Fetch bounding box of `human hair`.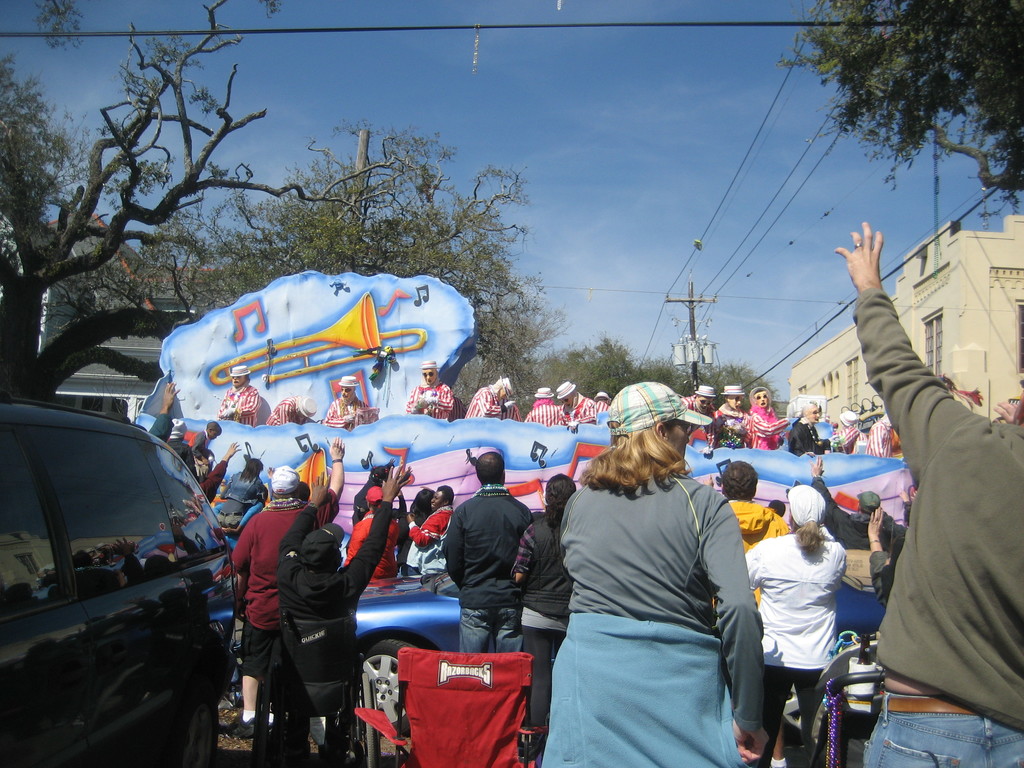
Bbox: 717 462 755 502.
